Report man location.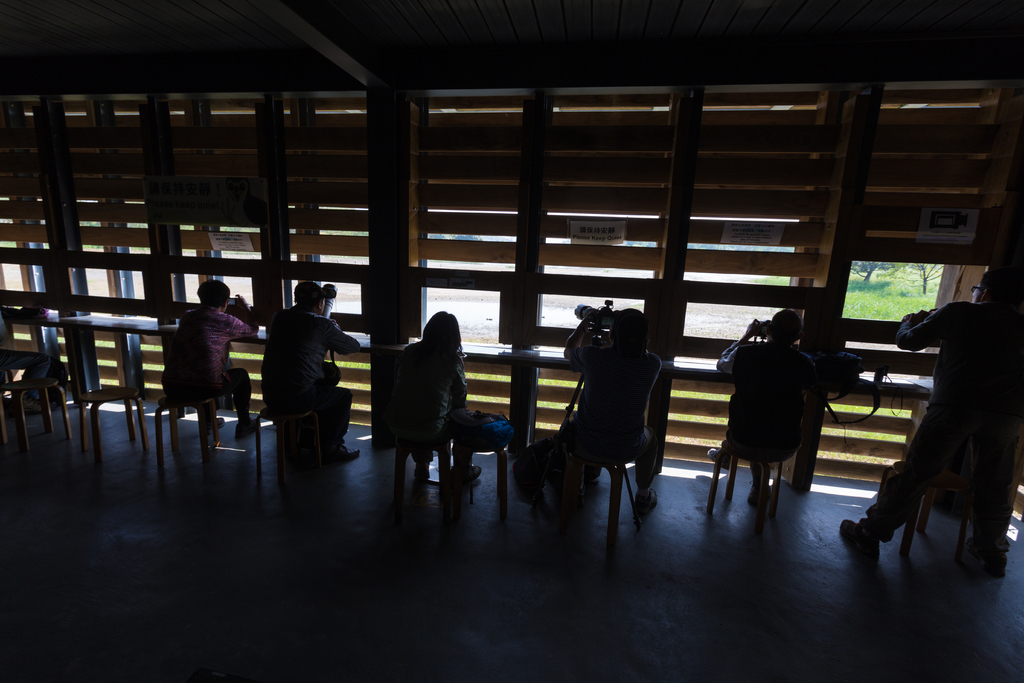
Report: Rect(710, 301, 833, 480).
